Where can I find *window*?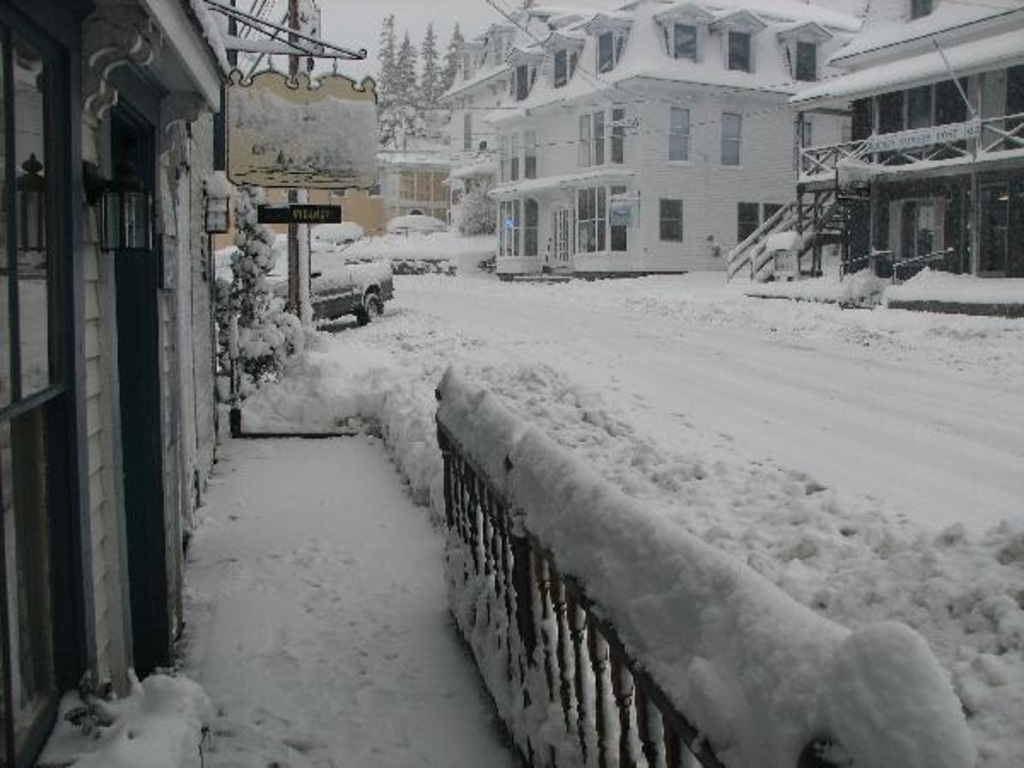
You can find it at (667,99,696,172).
